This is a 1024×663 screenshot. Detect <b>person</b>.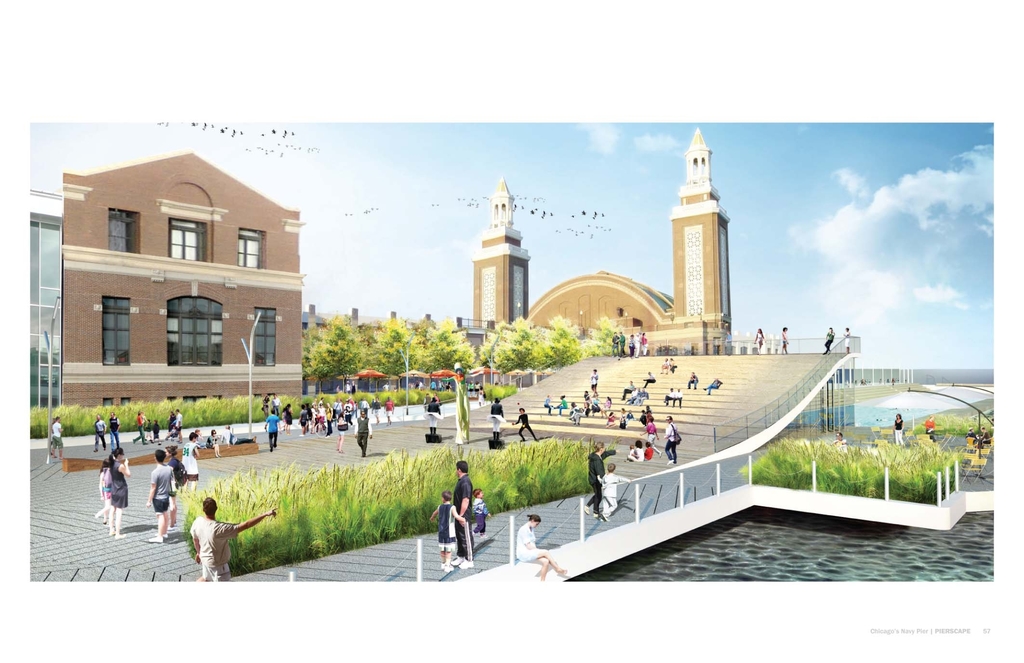
rect(841, 324, 850, 354).
